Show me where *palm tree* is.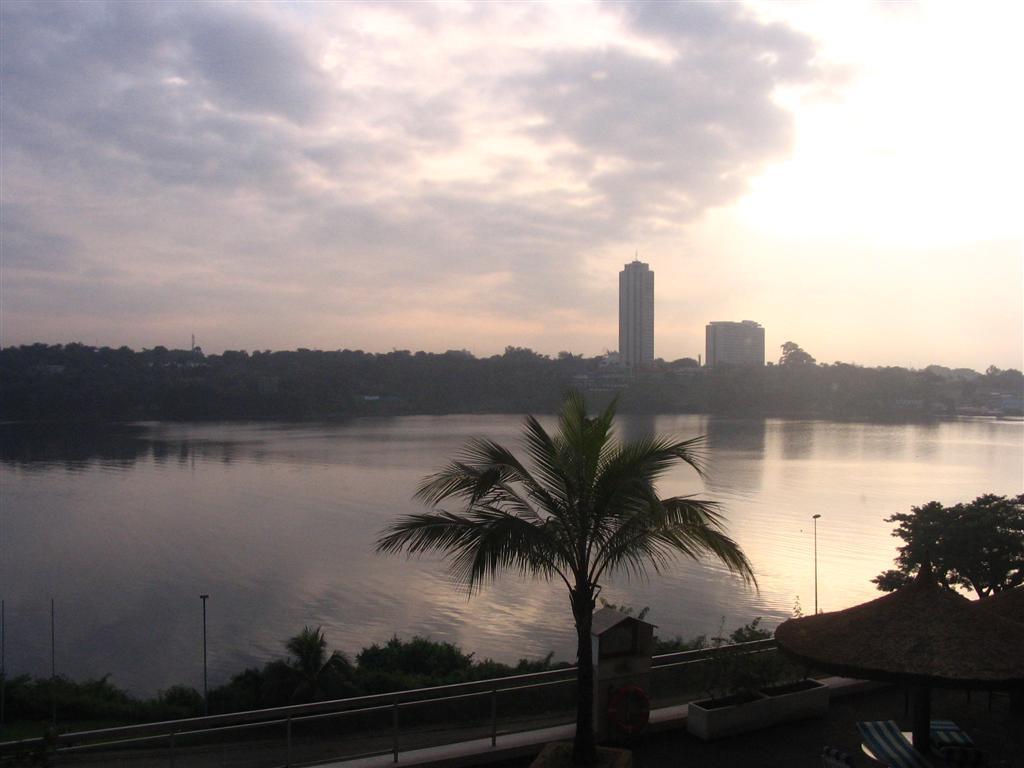
*palm tree* is at crop(274, 617, 329, 684).
